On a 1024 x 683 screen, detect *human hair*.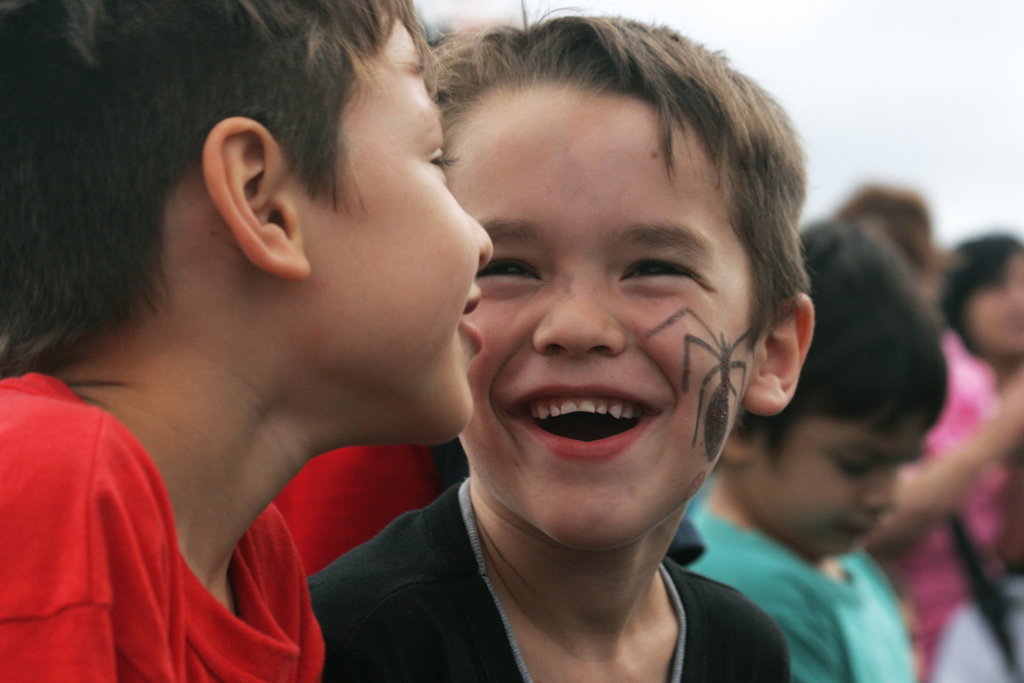
0/0/444/369.
